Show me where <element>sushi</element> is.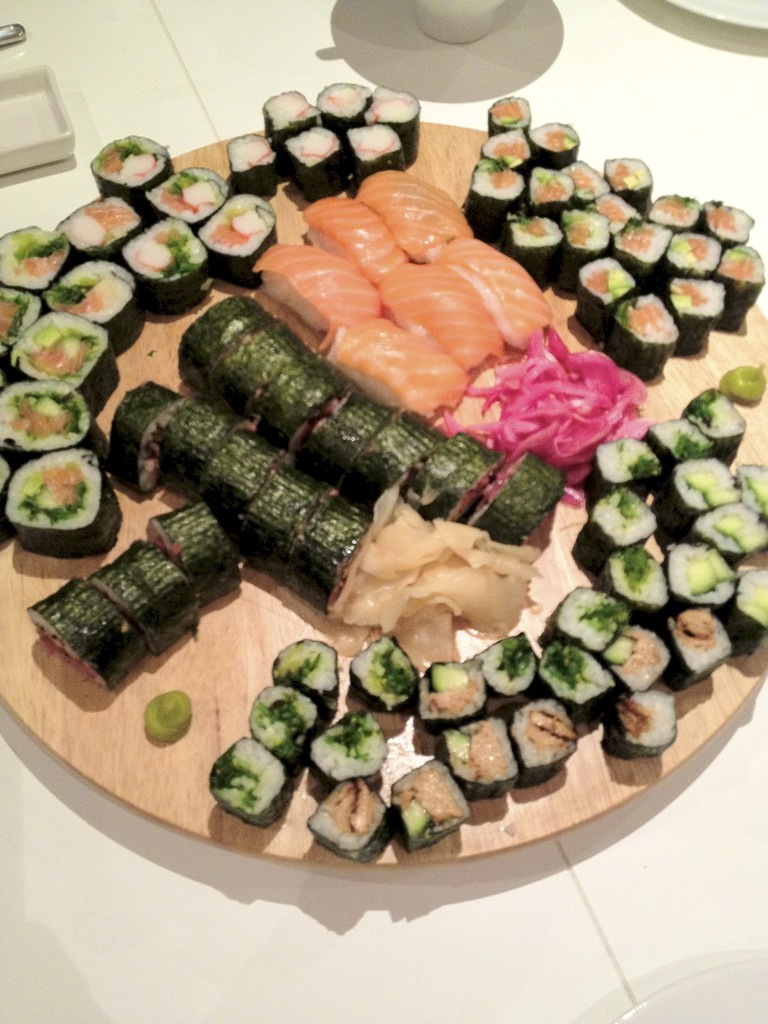
<element>sushi</element> is at x1=307 y1=77 x2=376 y2=137.
